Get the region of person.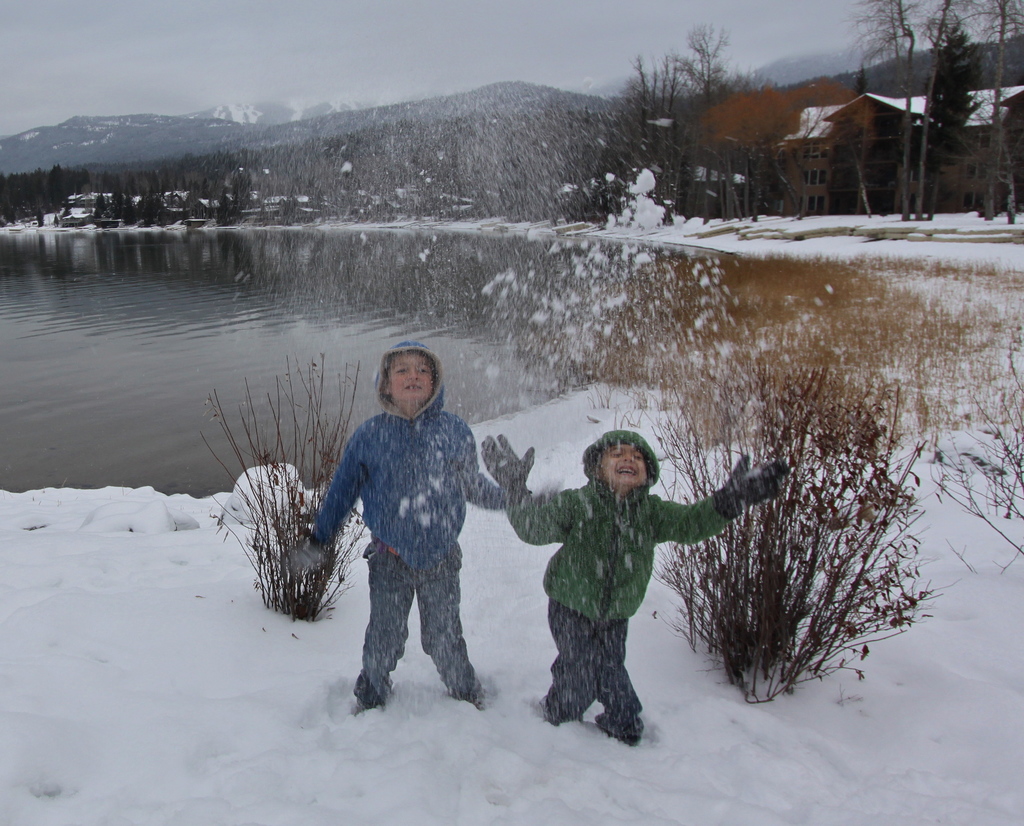
<box>518,419,753,742</box>.
